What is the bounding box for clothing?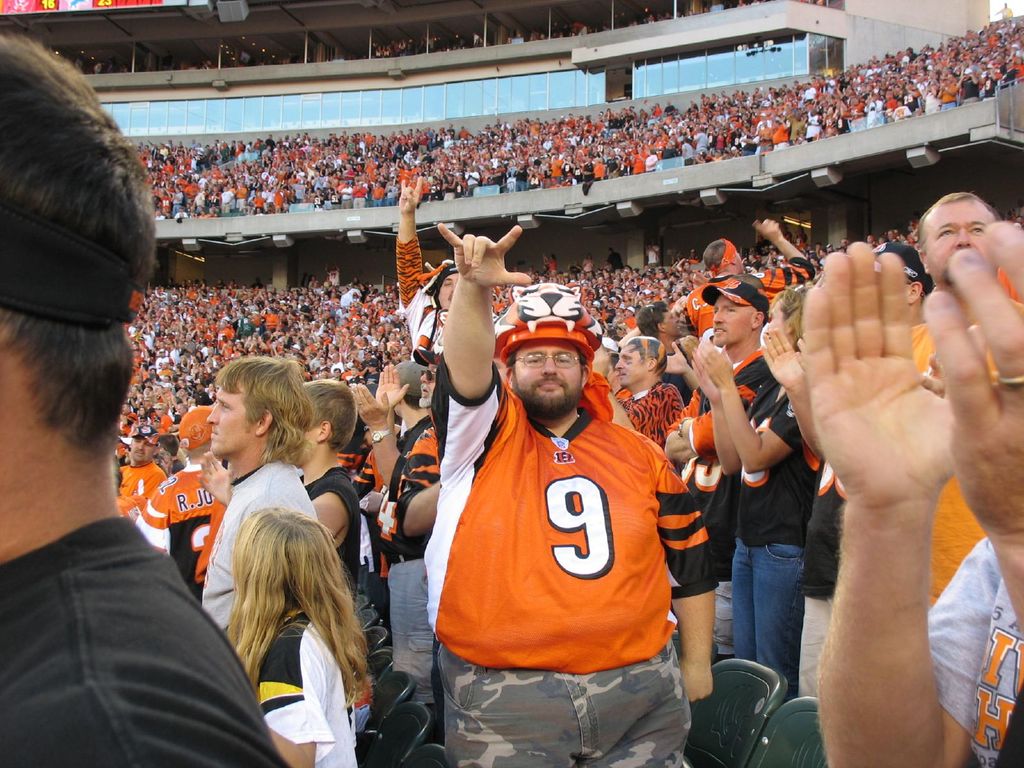
0/515/294/767.
